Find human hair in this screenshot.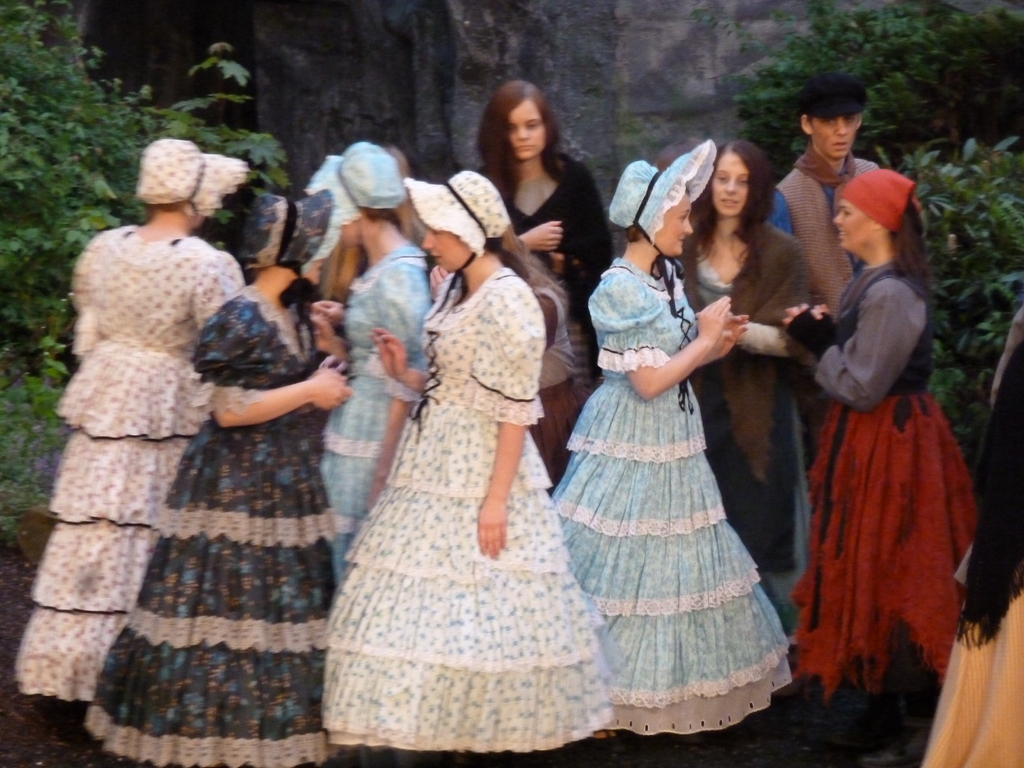
The bounding box for human hair is left=490, top=220, right=534, bottom=278.
